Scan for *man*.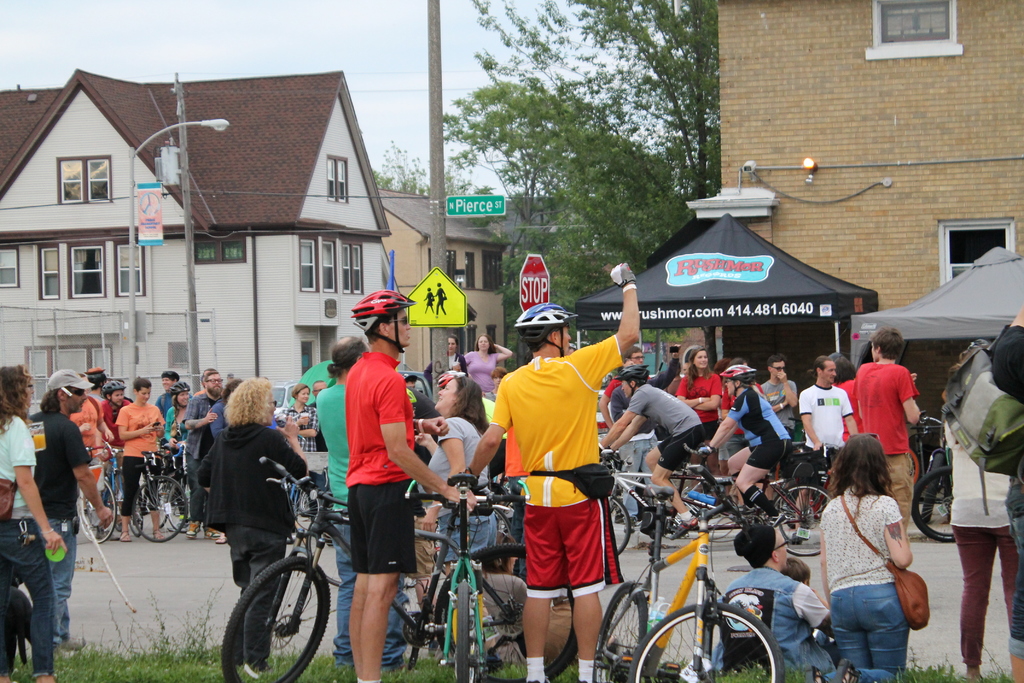
Scan result: locate(23, 363, 111, 649).
